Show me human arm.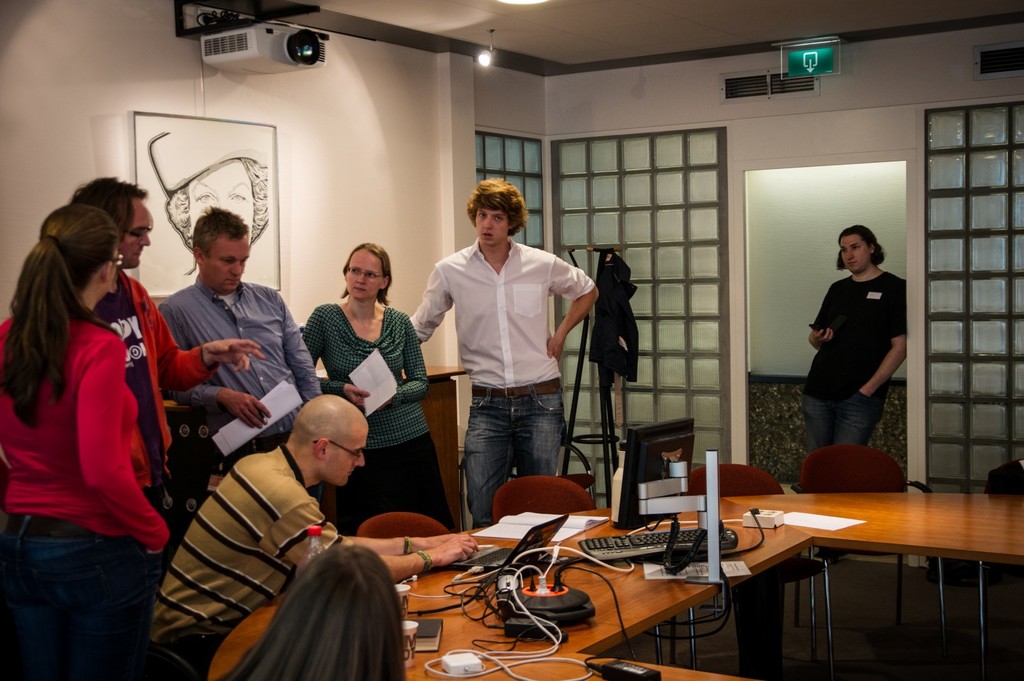
human arm is here: {"left": 308, "top": 302, "right": 371, "bottom": 410}.
